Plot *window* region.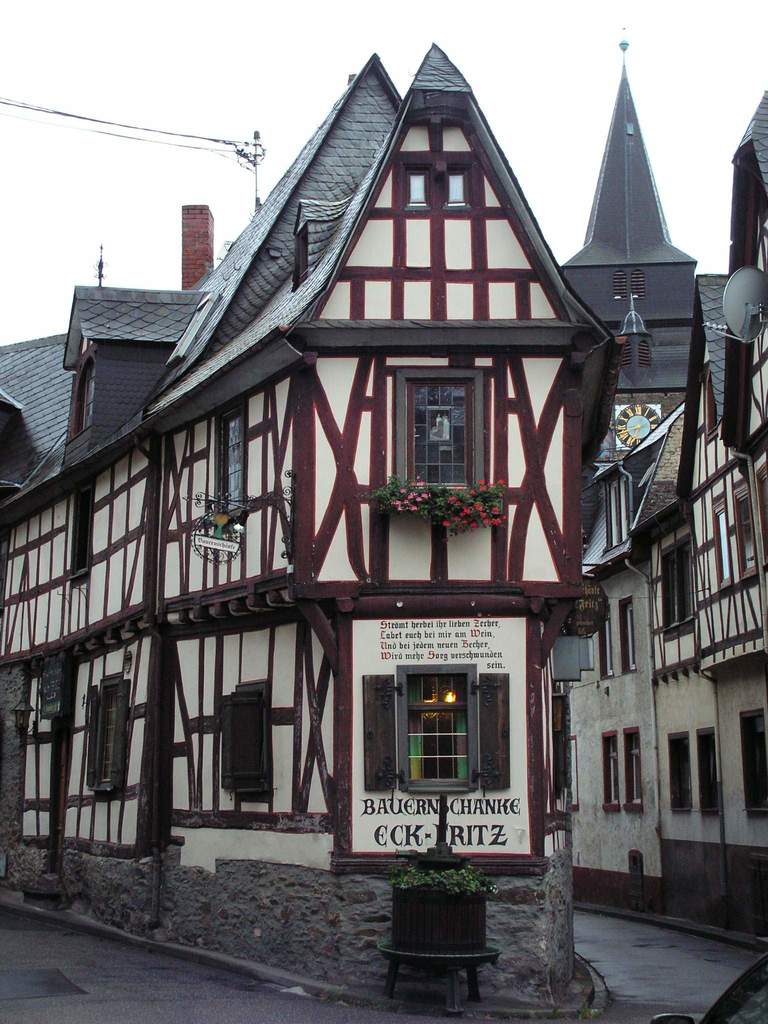
Plotted at Rect(597, 610, 615, 682).
